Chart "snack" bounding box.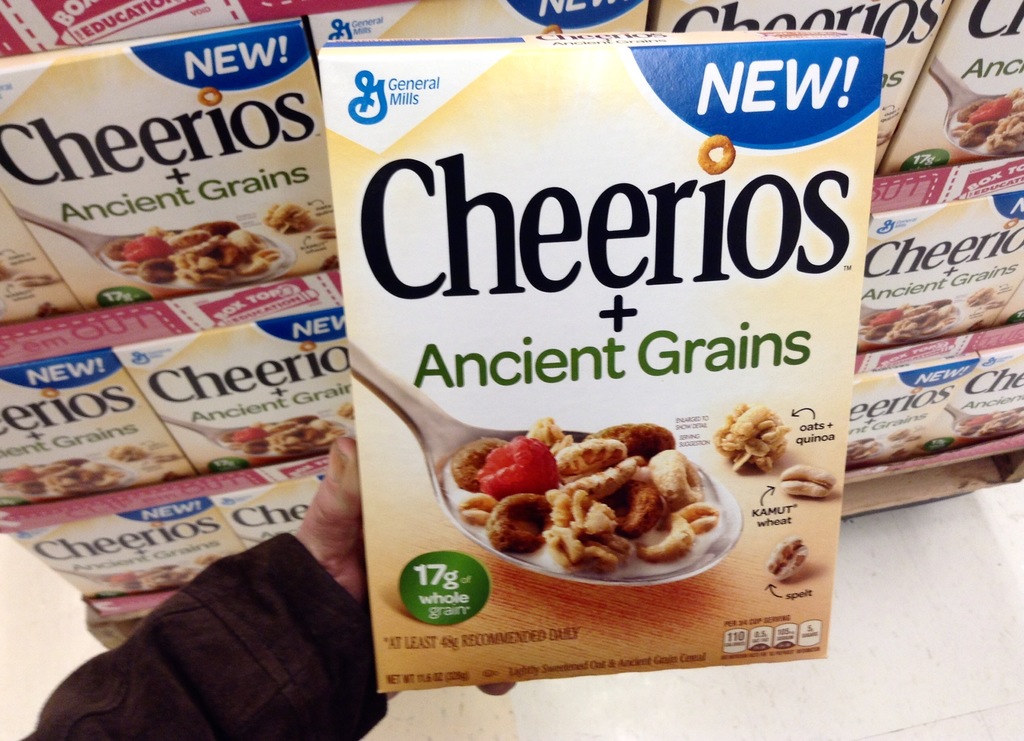
Charted: [266, 206, 319, 232].
